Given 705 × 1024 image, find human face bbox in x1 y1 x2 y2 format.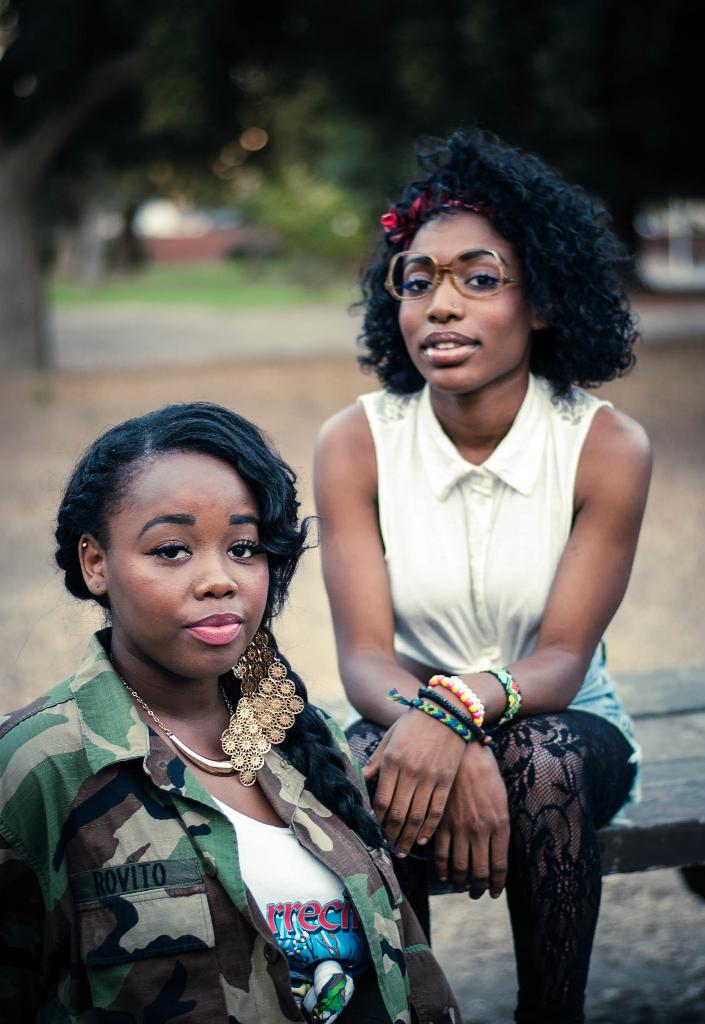
109 455 284 662.
